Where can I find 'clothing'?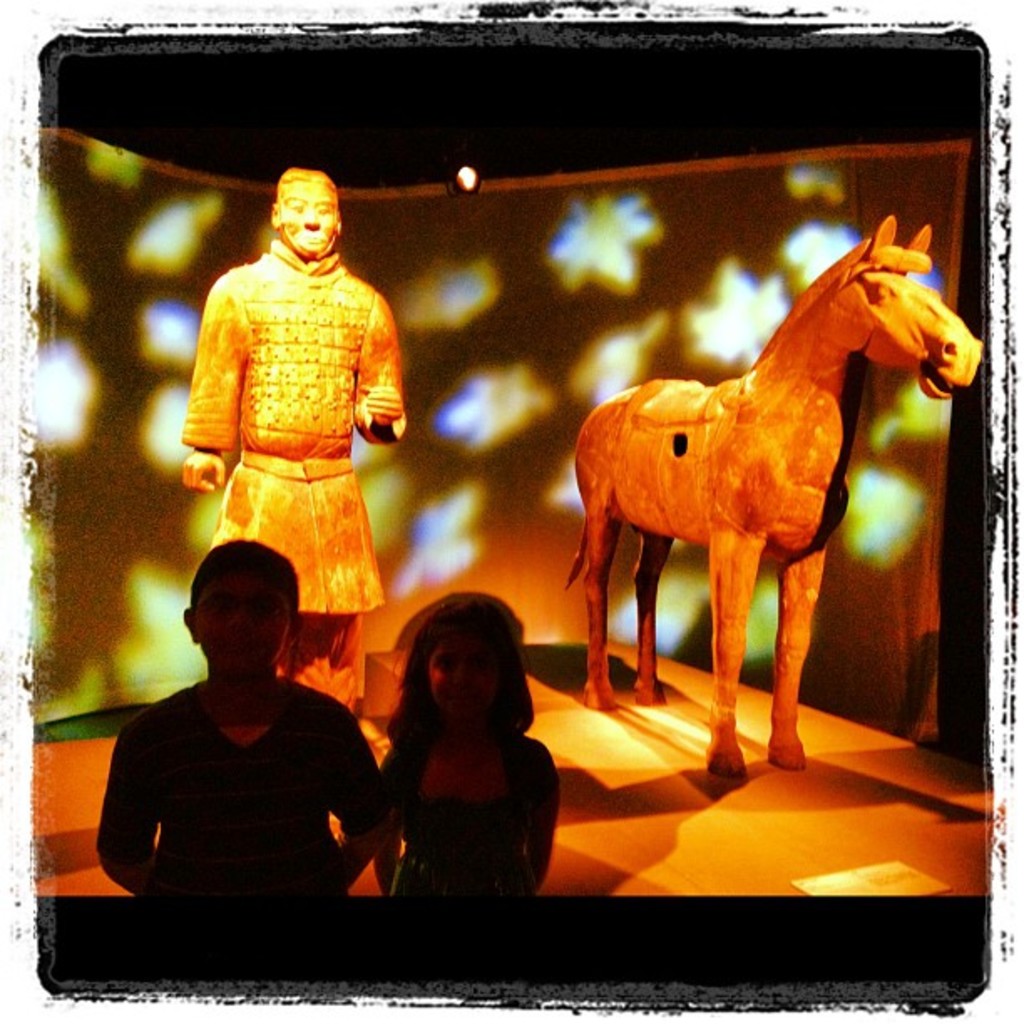
You can find it at <box>97,678,380,914</box>.
